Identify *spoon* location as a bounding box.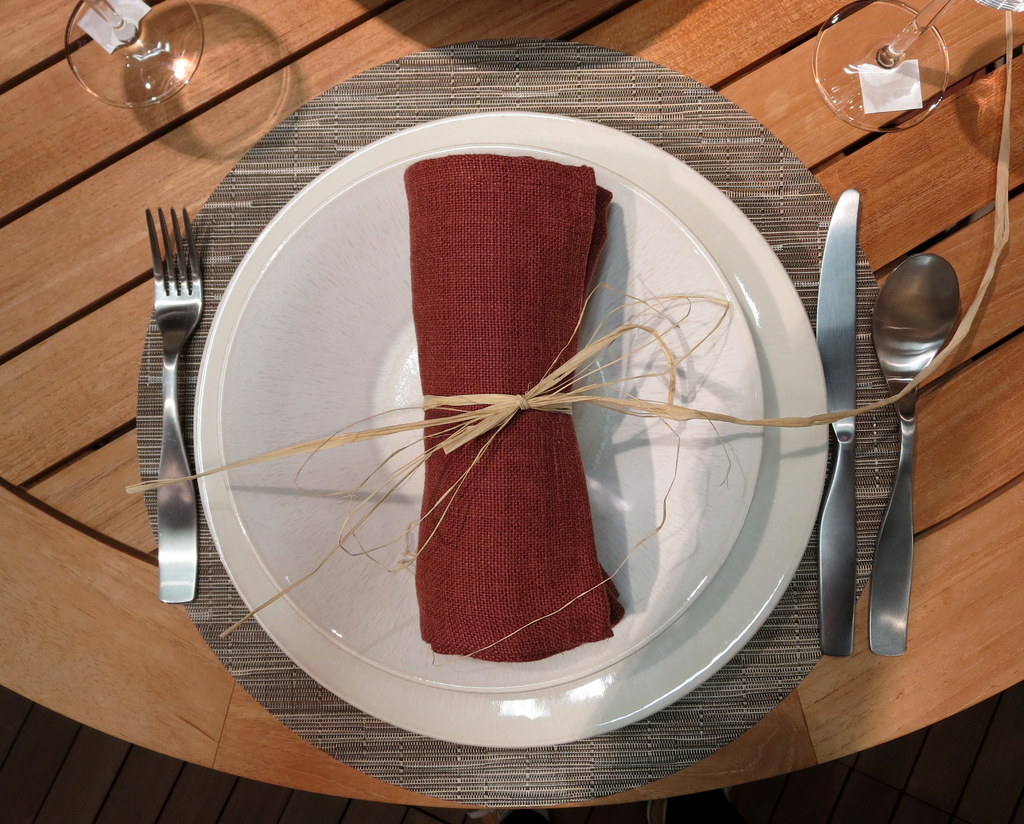
detection(868, 252, 964, 655).
